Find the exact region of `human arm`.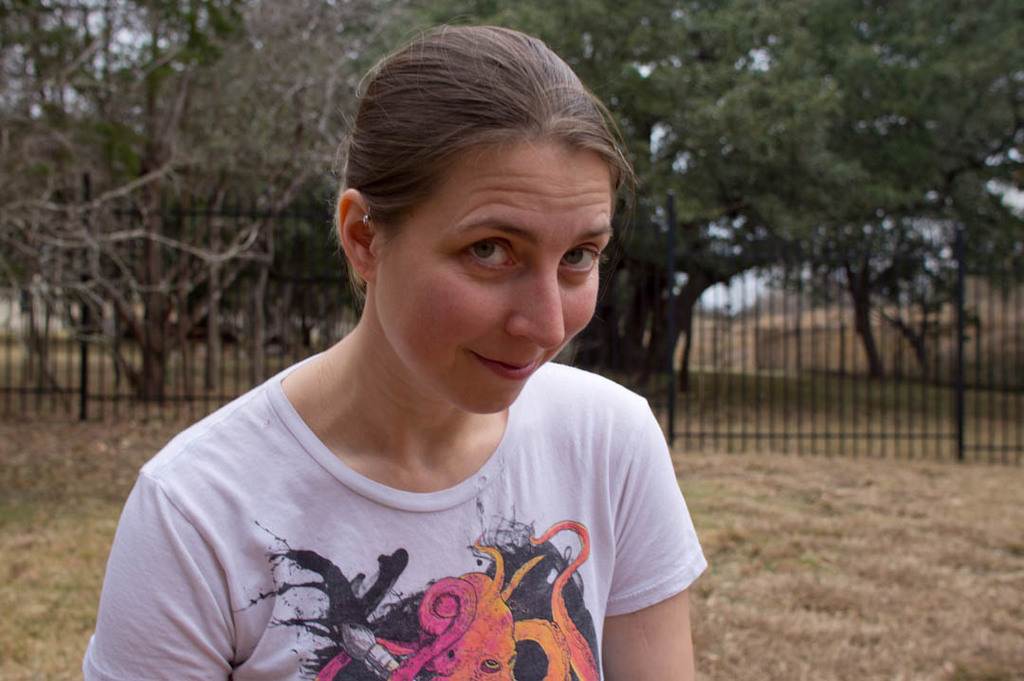
Exact region: region(611, 449, 704, 668).
